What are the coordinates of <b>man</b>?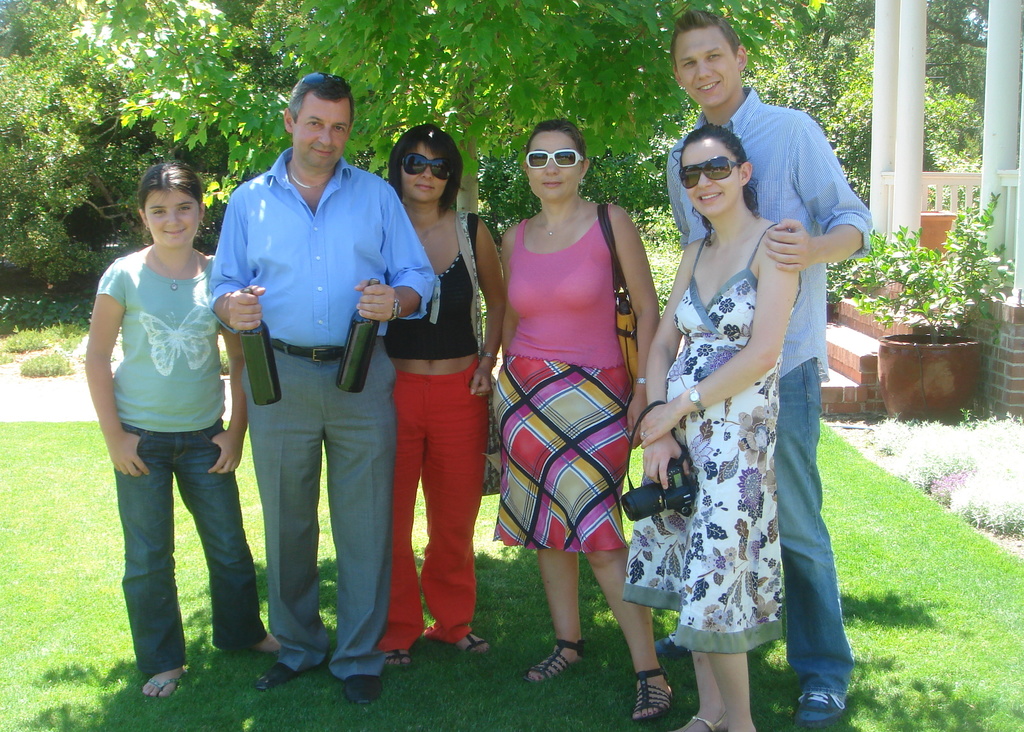
detection(662, 9, 871, 726).
